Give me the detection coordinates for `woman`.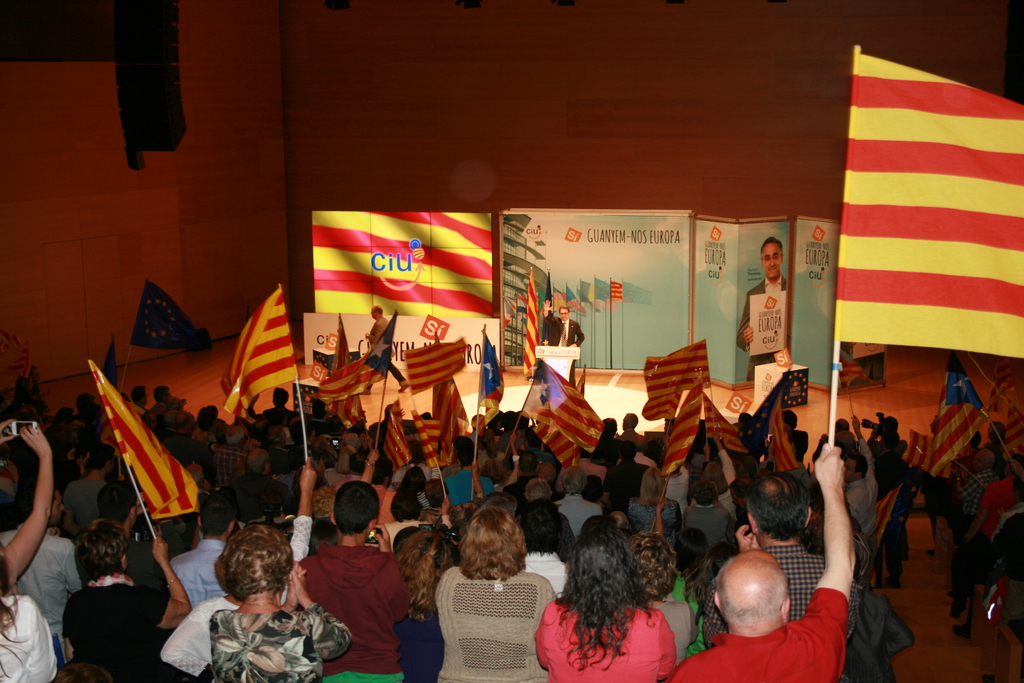
{"left": 625, "top": 463, "right": 691, "bottom": 552}.
